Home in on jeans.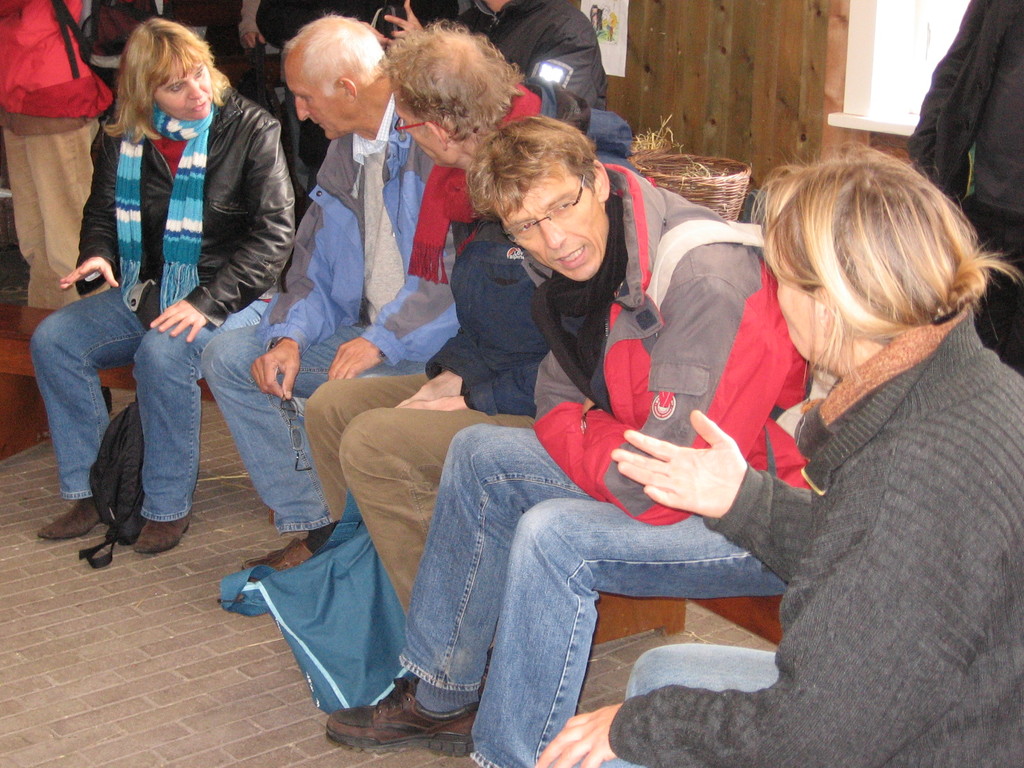
Homed in at {"left": 201, "top": 321, "right": 424, "bottom": 537}.
